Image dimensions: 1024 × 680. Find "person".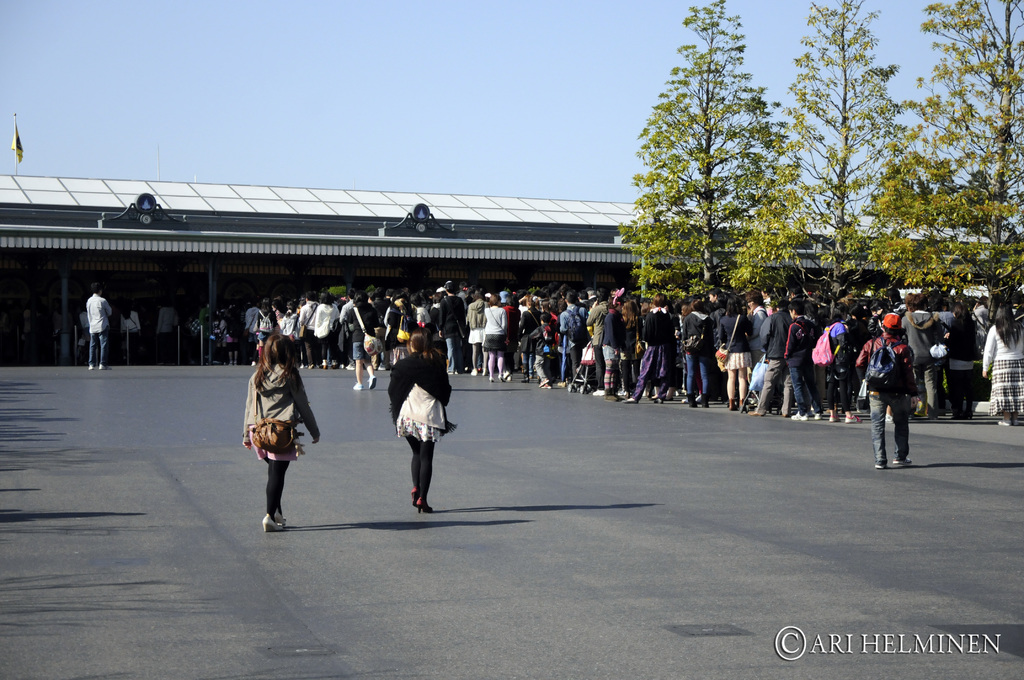
pyautogui.locateOnScreen(627, 294, 664, 401).
